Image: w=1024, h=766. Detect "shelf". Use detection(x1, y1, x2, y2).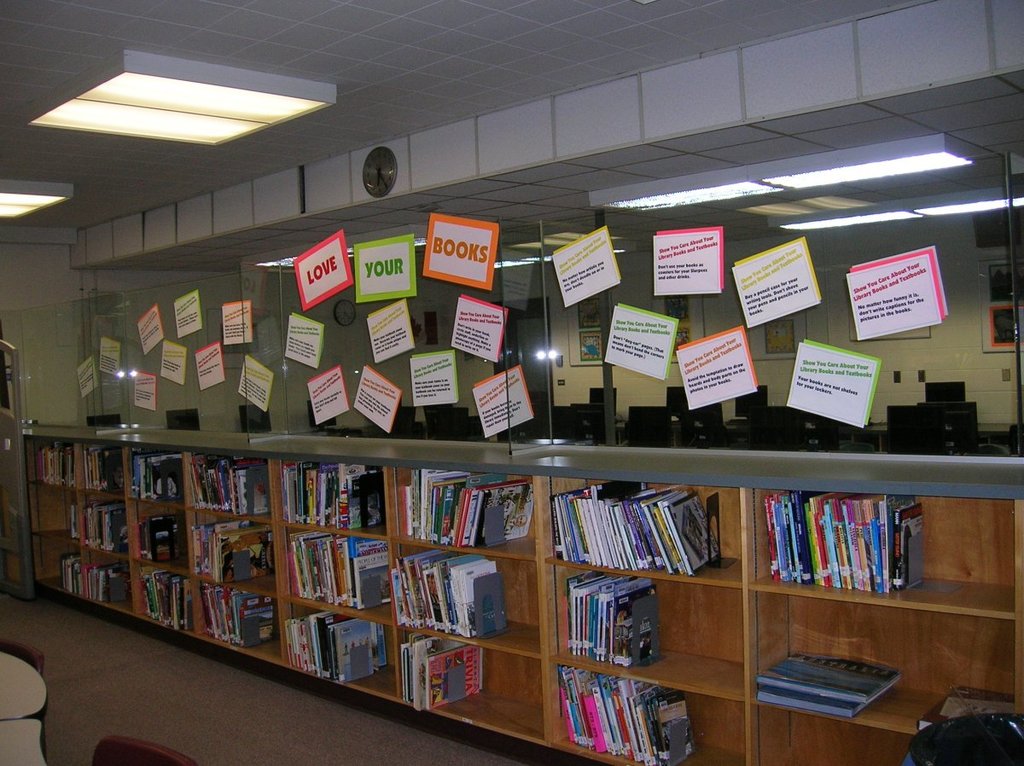
detection(27, 537, 75, 586).
